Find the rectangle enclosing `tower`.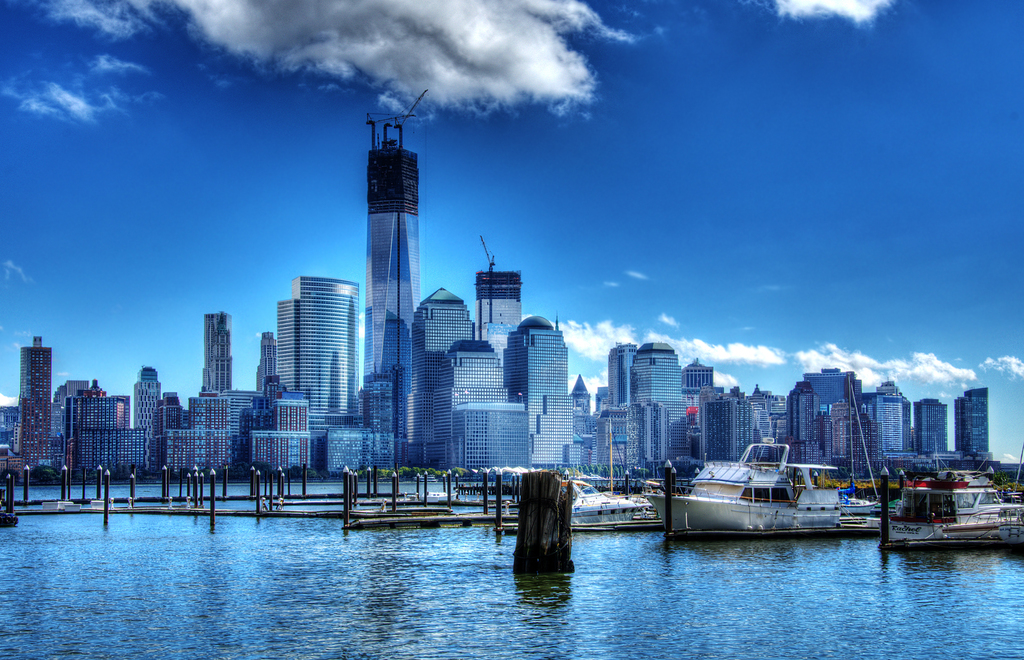
BBox(431, 335, 510, 466).
